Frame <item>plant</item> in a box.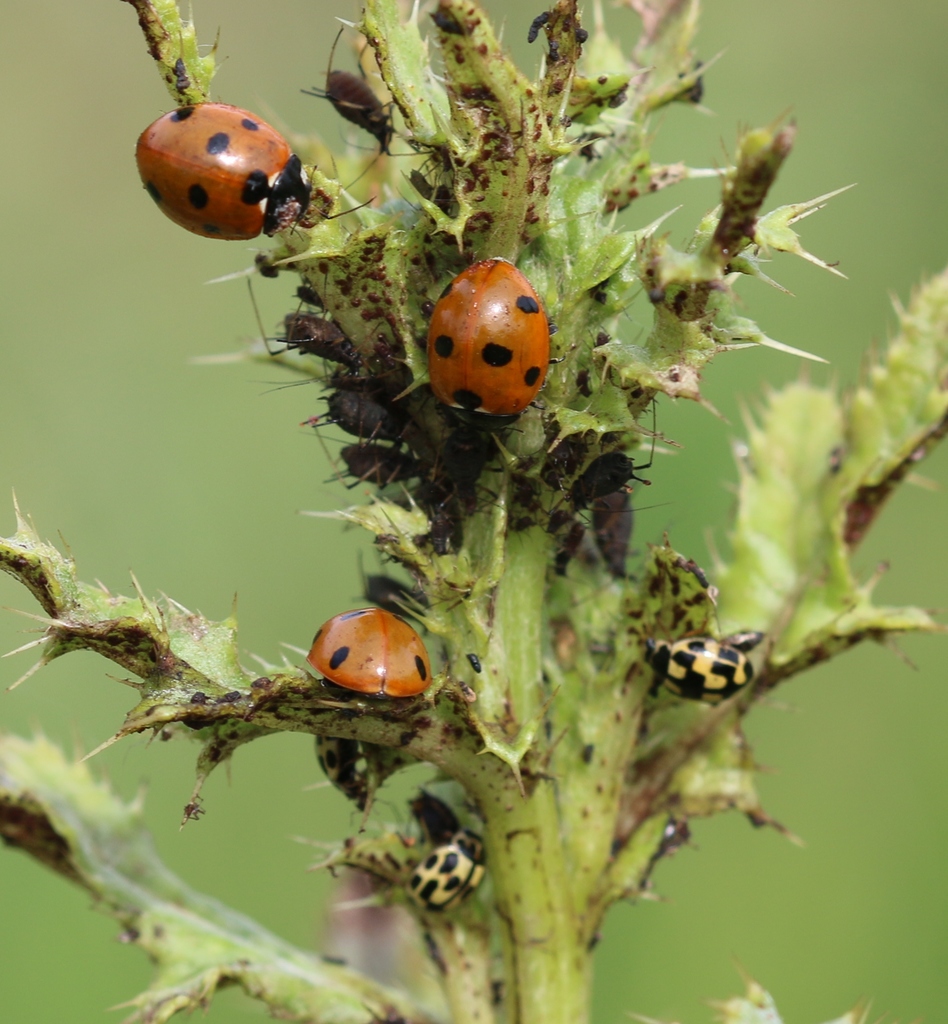
(left=22, top=0, right=947, bottom=972).
